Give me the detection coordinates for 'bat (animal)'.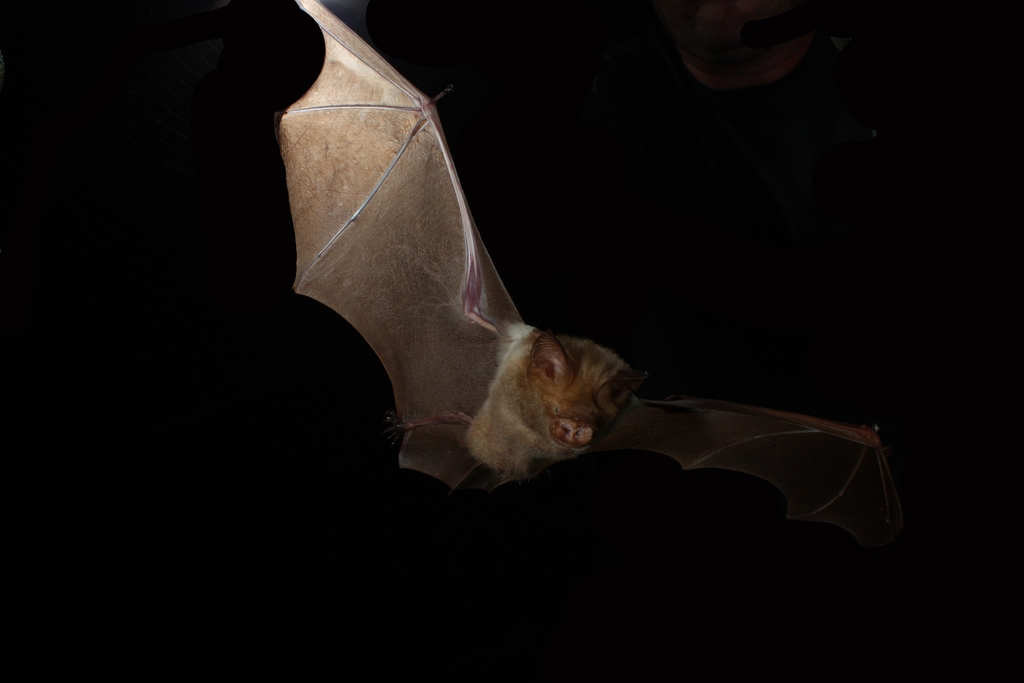
box(270, 0, 923, 555).
